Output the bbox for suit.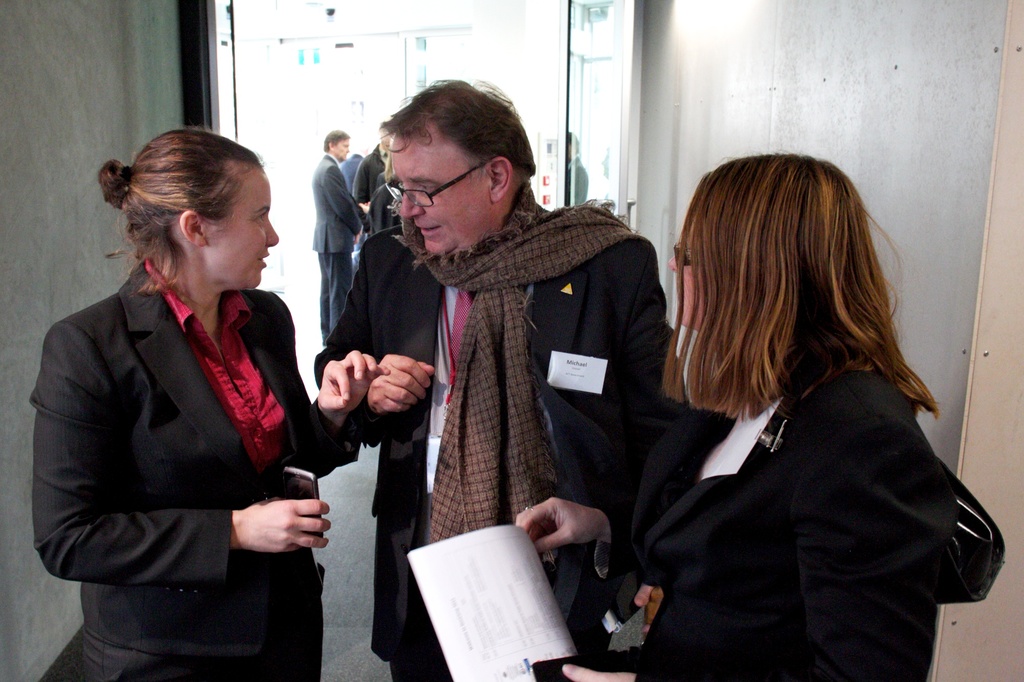
312 156 374 328.
